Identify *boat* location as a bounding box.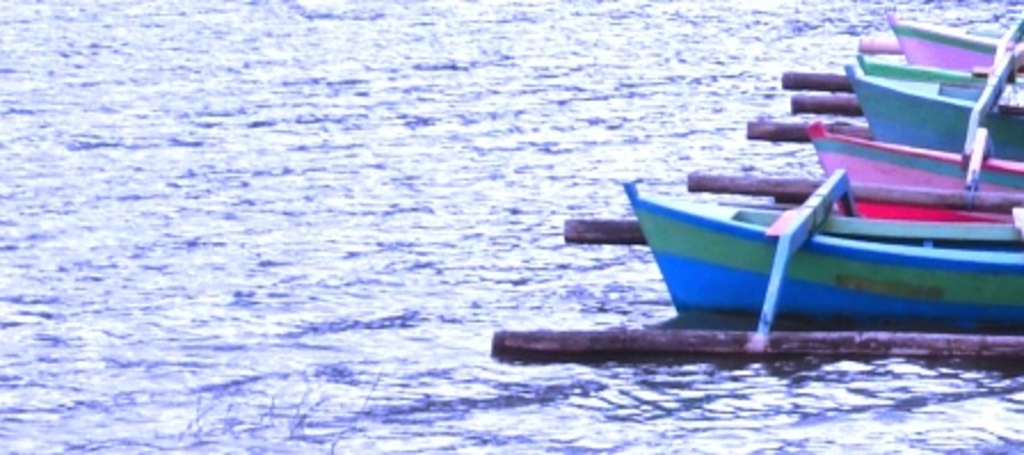
880,0,1022,82.
